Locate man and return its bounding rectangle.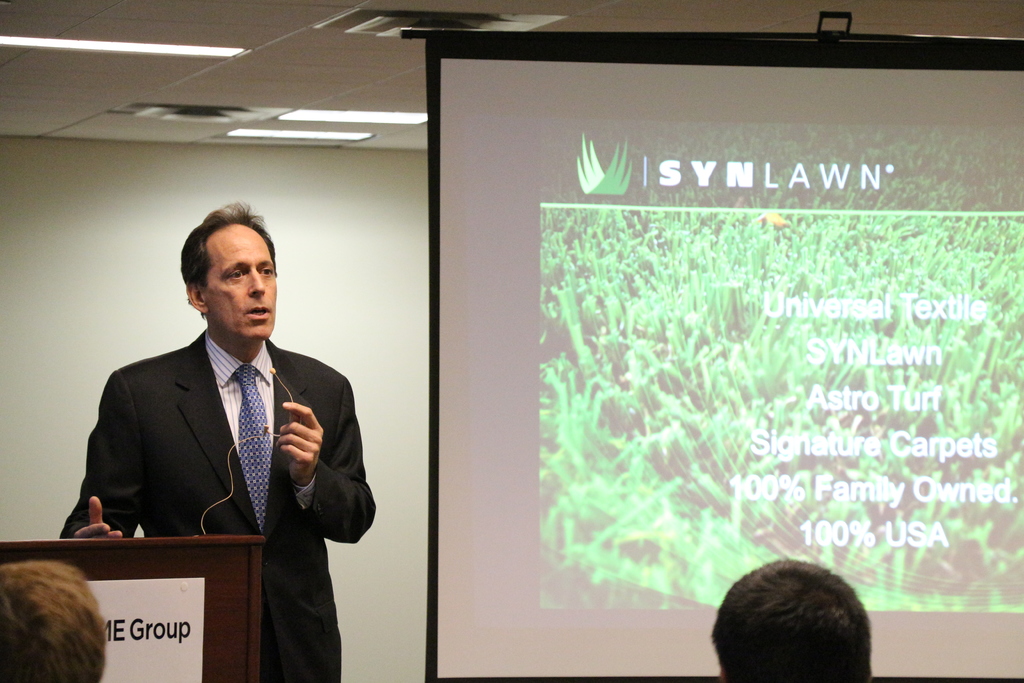
72,214,373,616.
